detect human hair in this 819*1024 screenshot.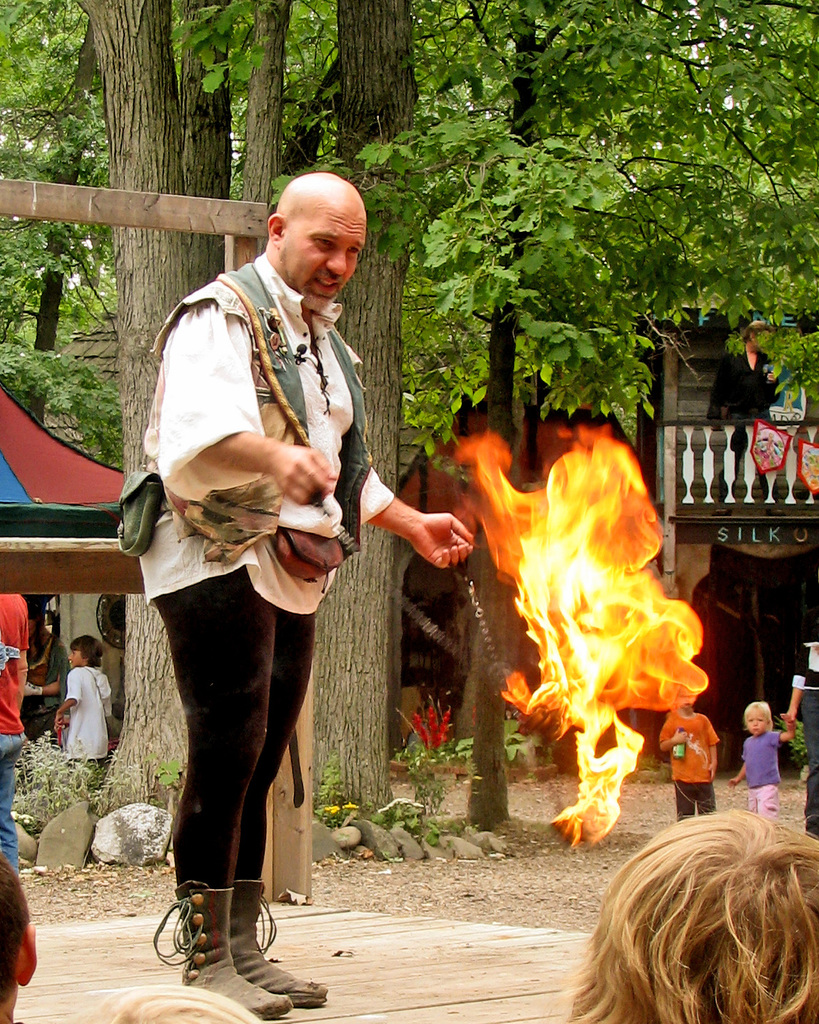
Detection: <region>83, 984, 265, 1023</region>.
